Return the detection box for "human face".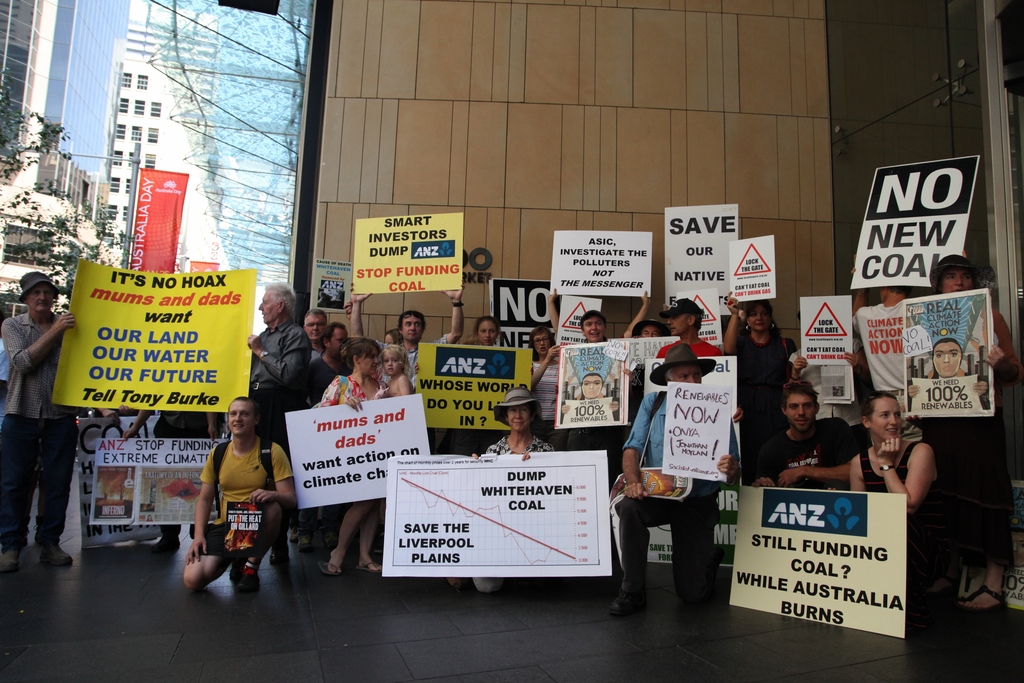
[left=257, top=287, right=283, bottom=317].
